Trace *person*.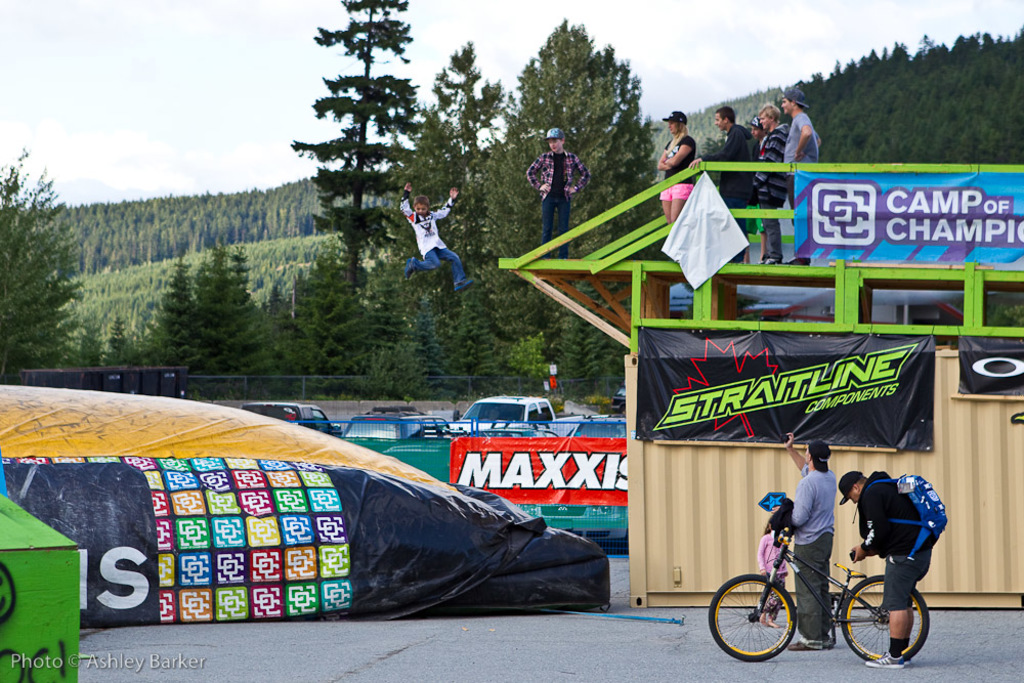
Traced to (838, 466, 931, 672).
